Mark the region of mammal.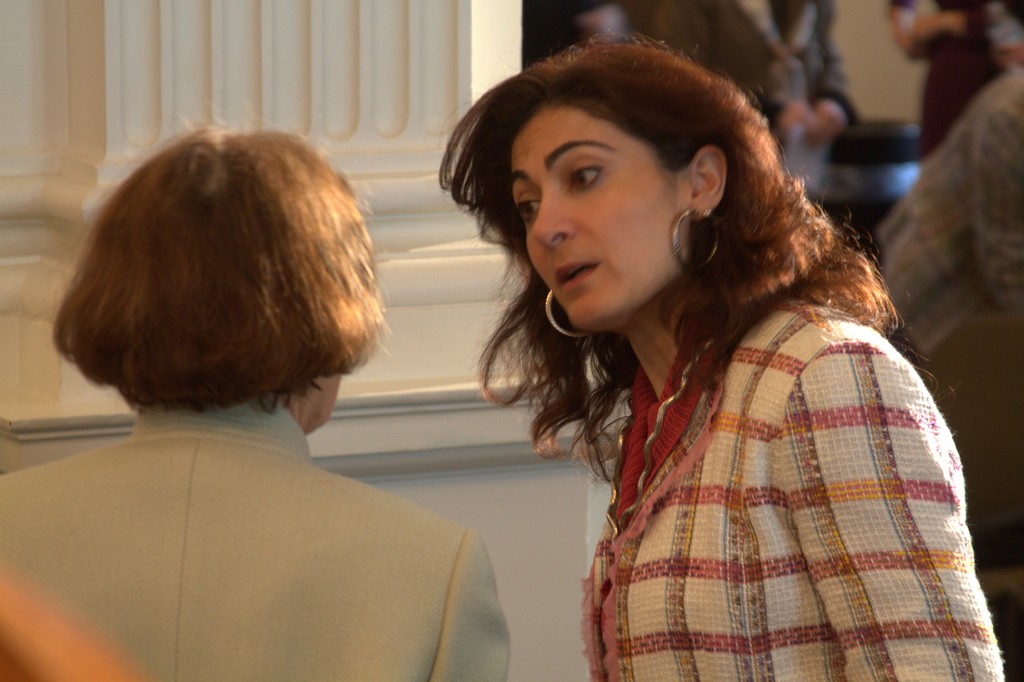
Region: detection(397, 29, 1011, 657).
